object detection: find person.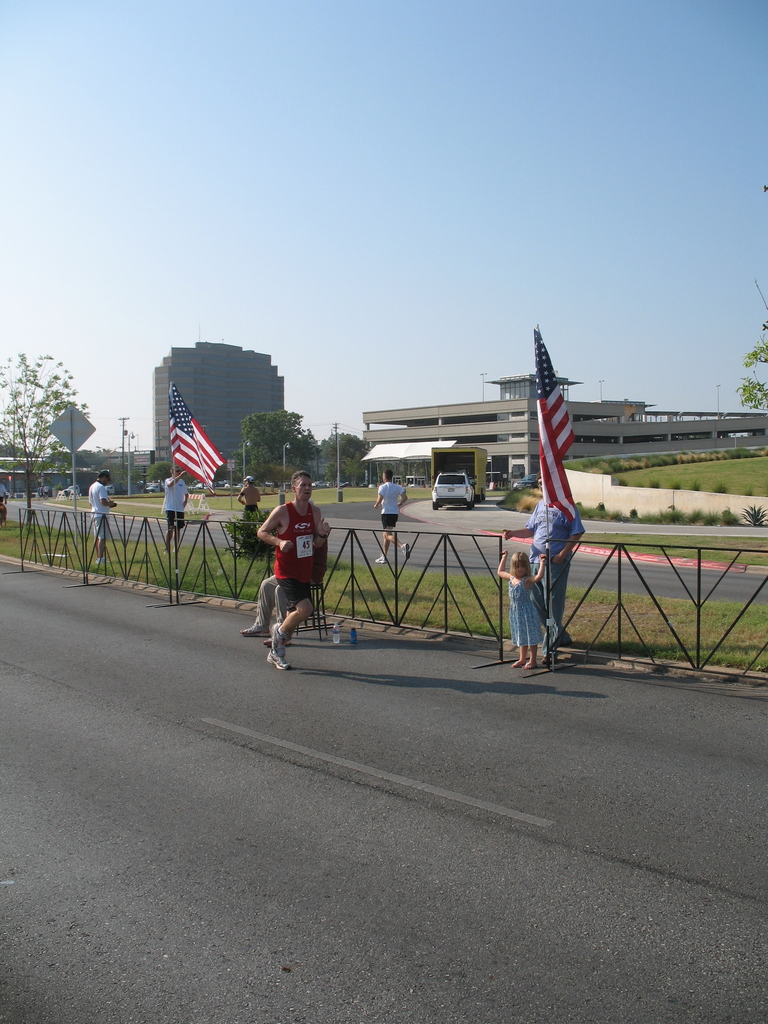
<bbox>366, 468, 408, 564</bbox>.
